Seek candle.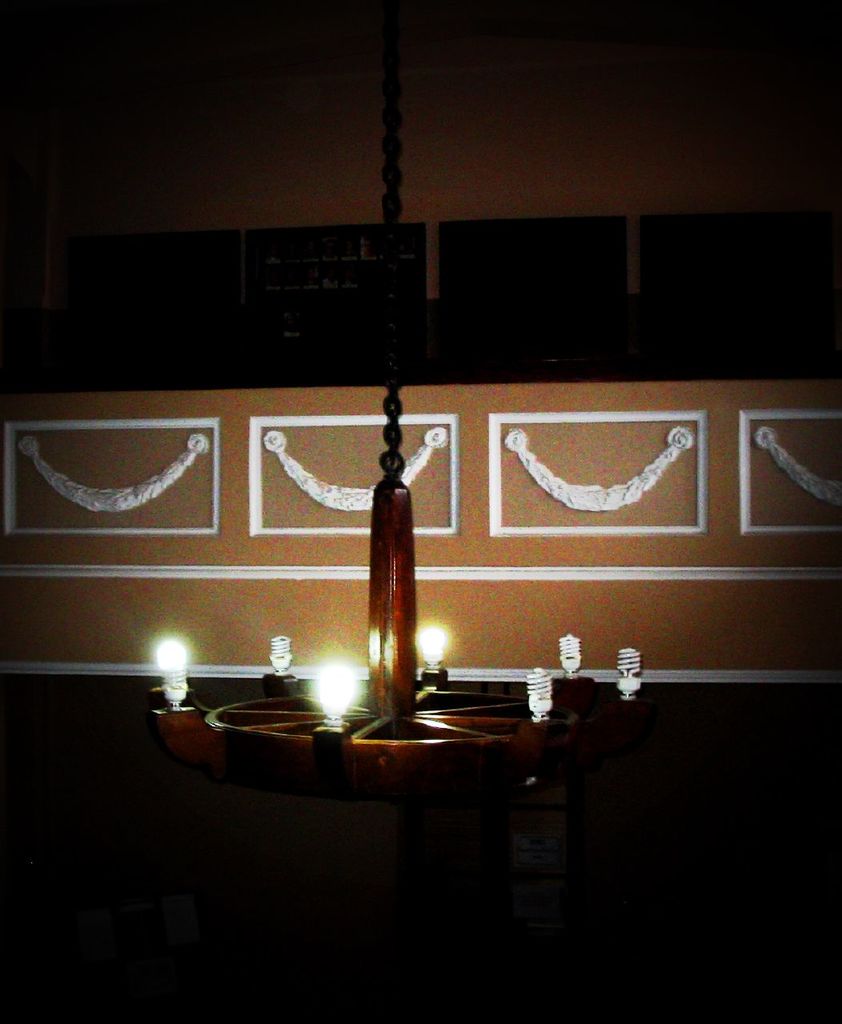
314/654/362/725.
